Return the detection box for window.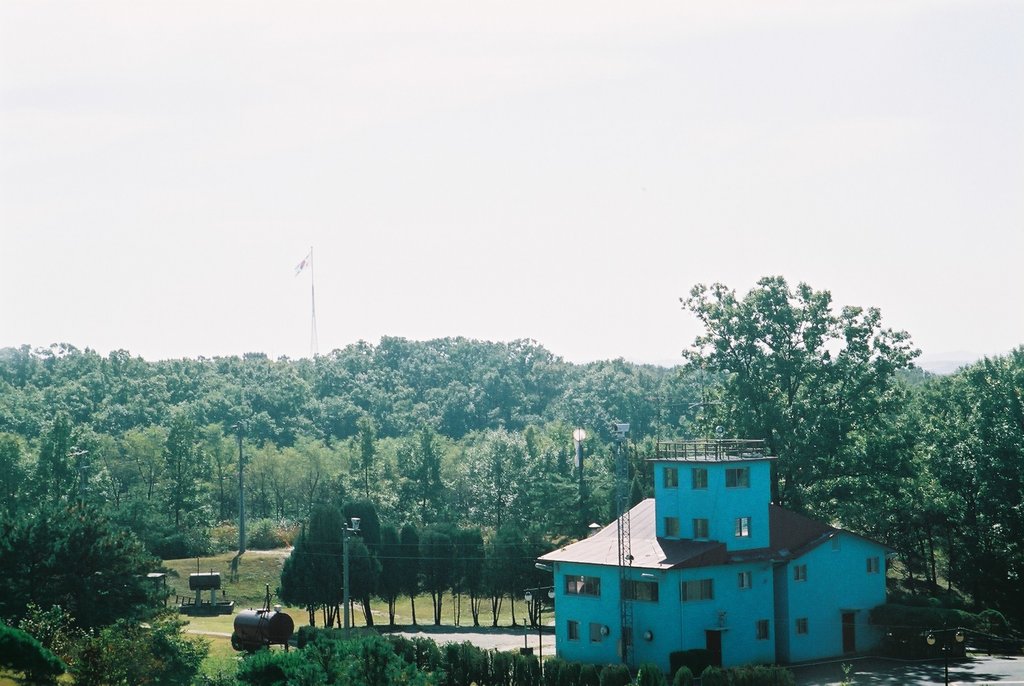
[742, 568, 755, 585].
